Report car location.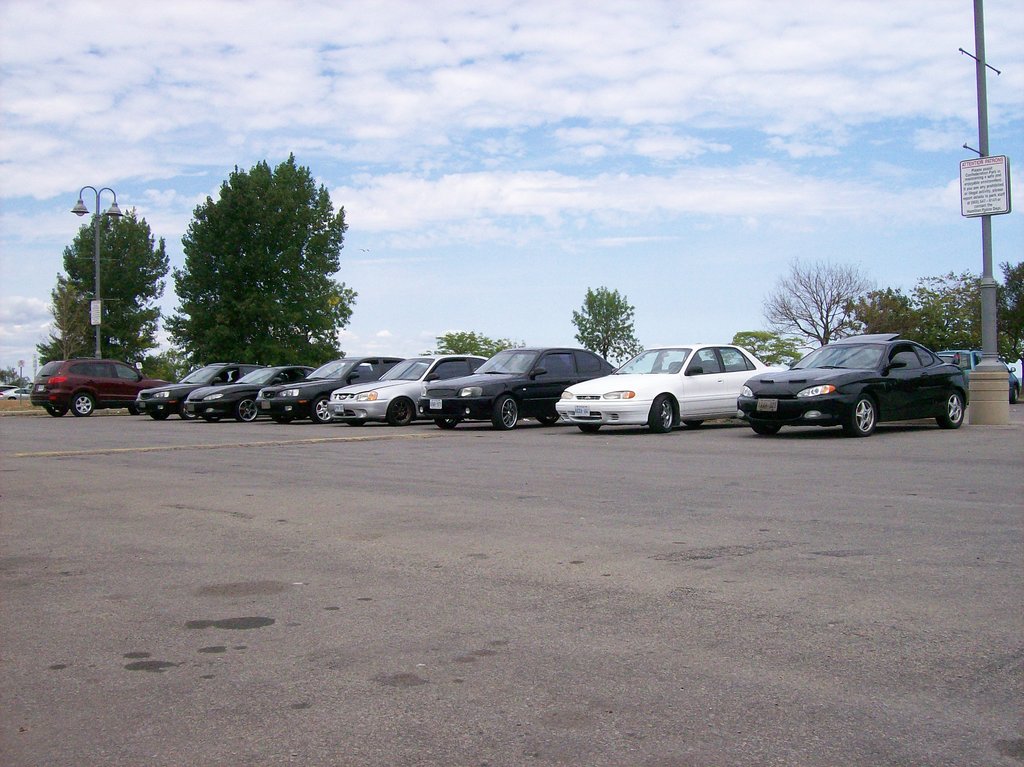
Report: detection(260, 355, 397, 420).
